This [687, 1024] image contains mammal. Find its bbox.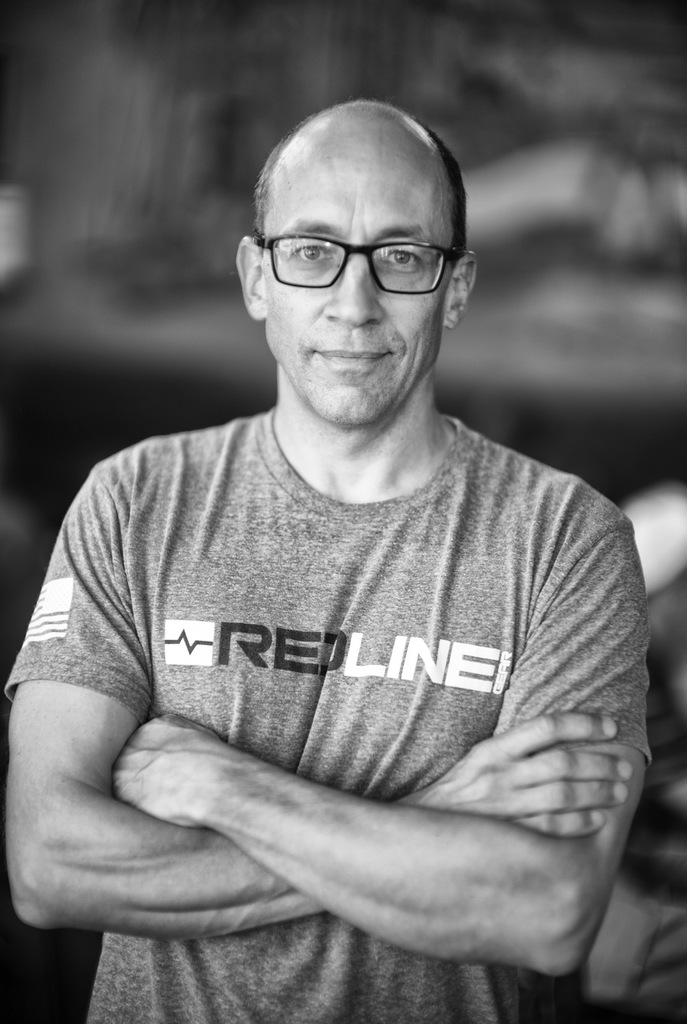
(0, 135, 686, 1023).
